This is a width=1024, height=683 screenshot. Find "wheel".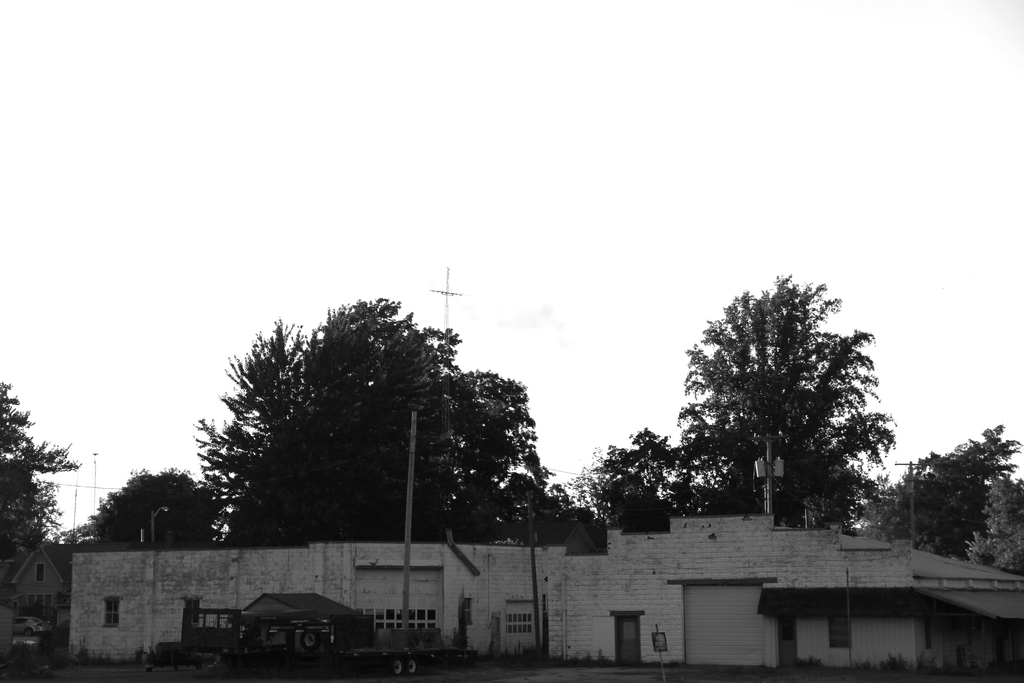
Bounding box: (x1=25, y1=627, x2=36, y2=639).
